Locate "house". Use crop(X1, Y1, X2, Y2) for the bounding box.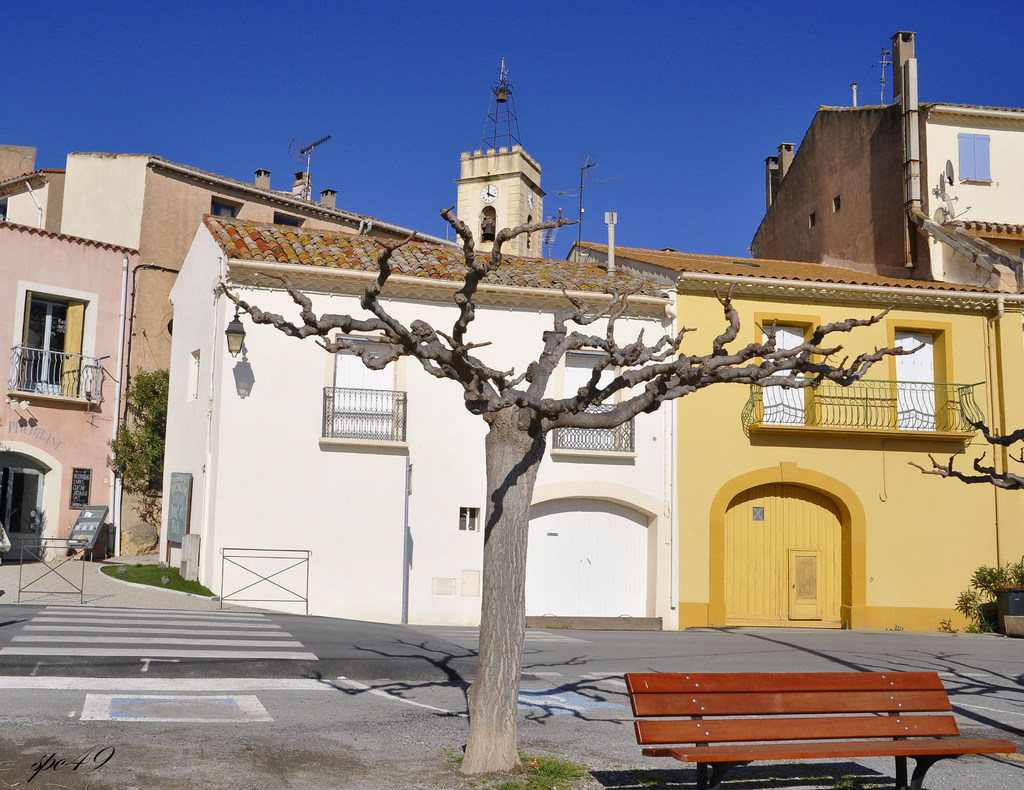
crop(568, 239, 1023, 634).
